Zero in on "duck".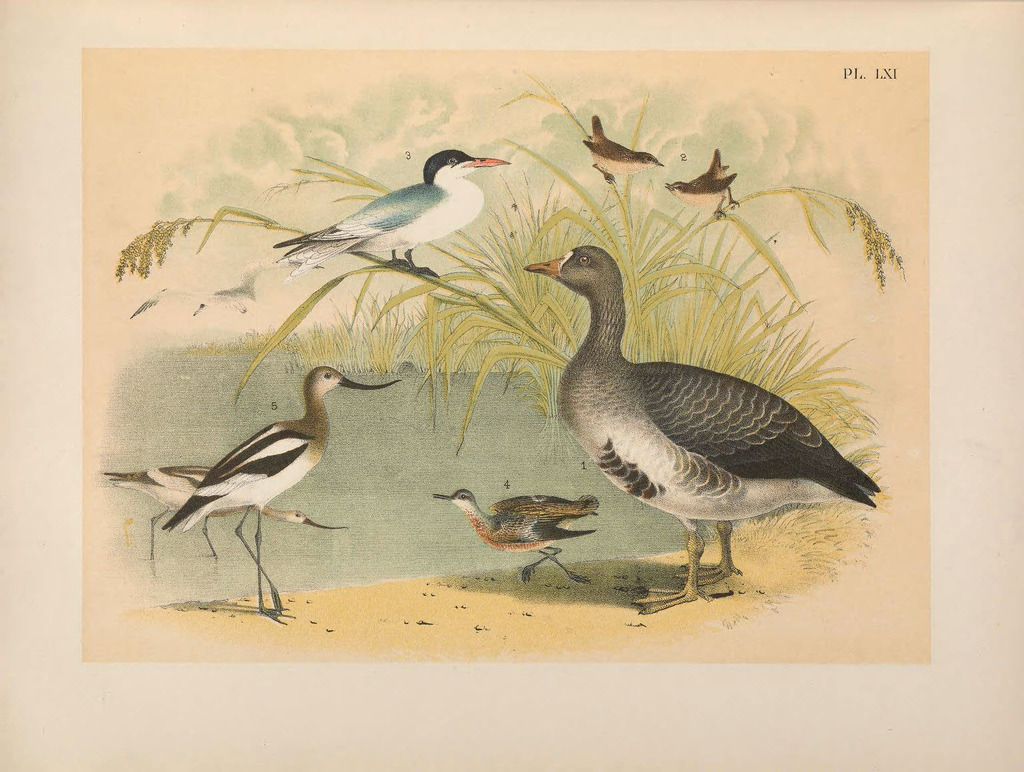
Zeroed in: (509, 205, 877, 605).
